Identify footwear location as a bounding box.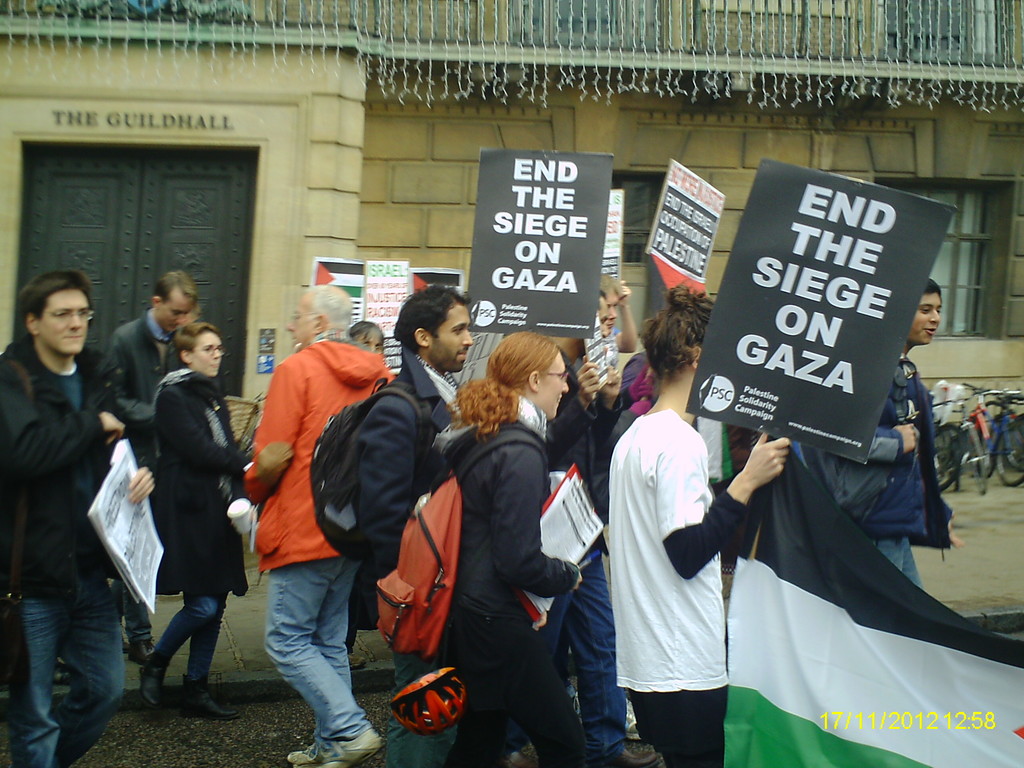
box(179, 674, 241, 724).
